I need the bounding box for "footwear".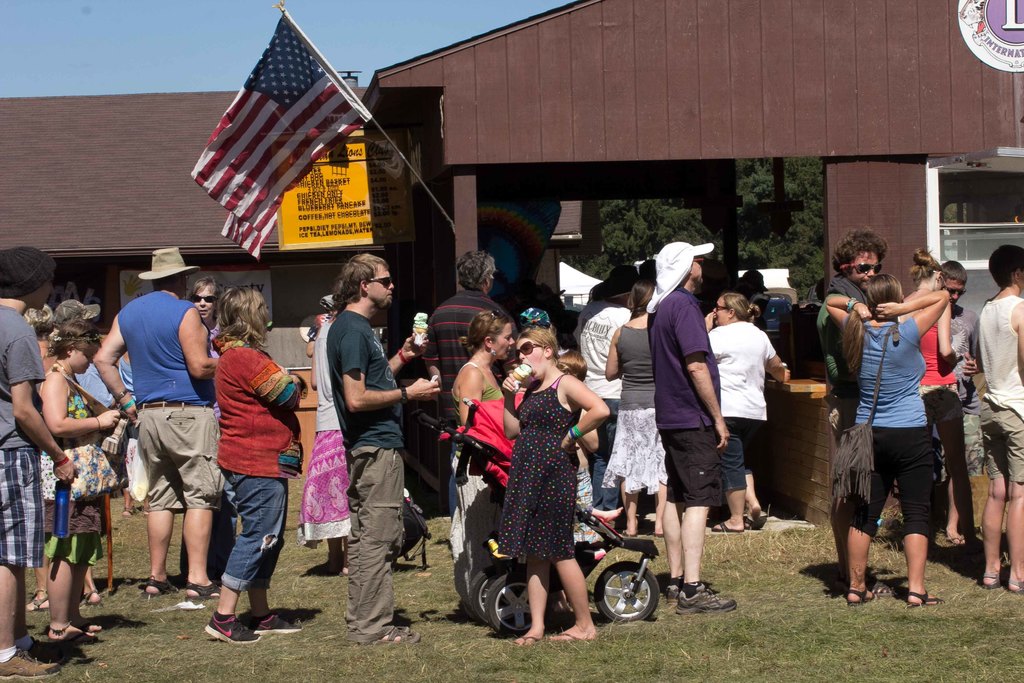
Here it is: Rect(1007, 578, 1023, 599).
